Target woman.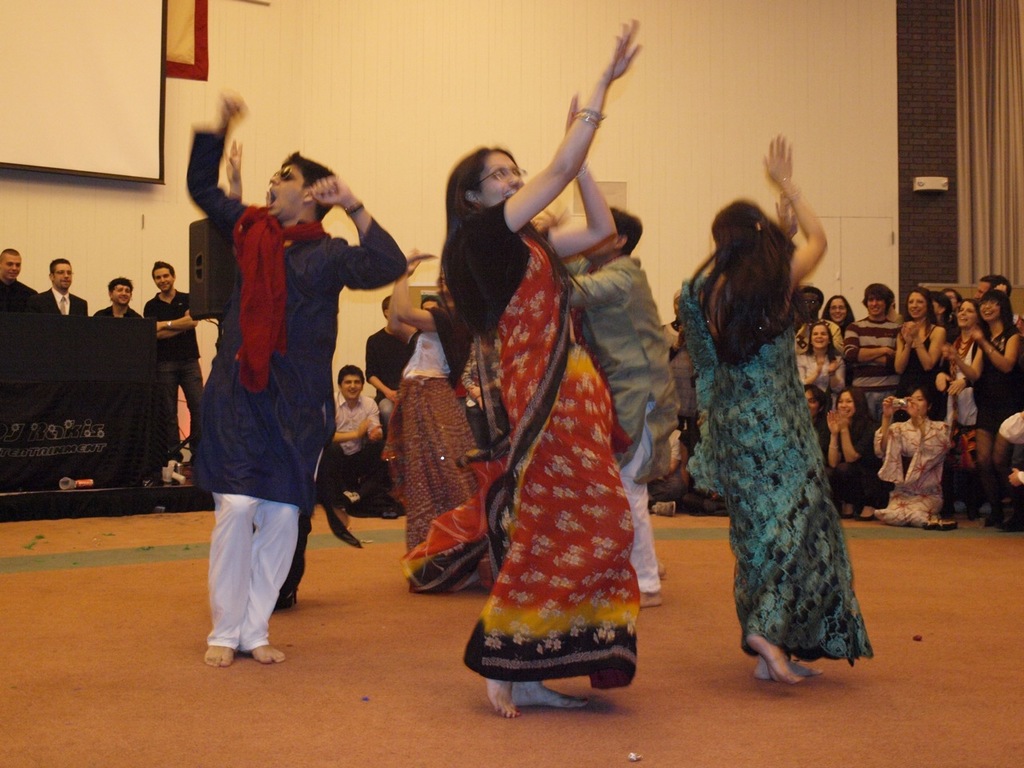
Target region: (826,386,880,520).
